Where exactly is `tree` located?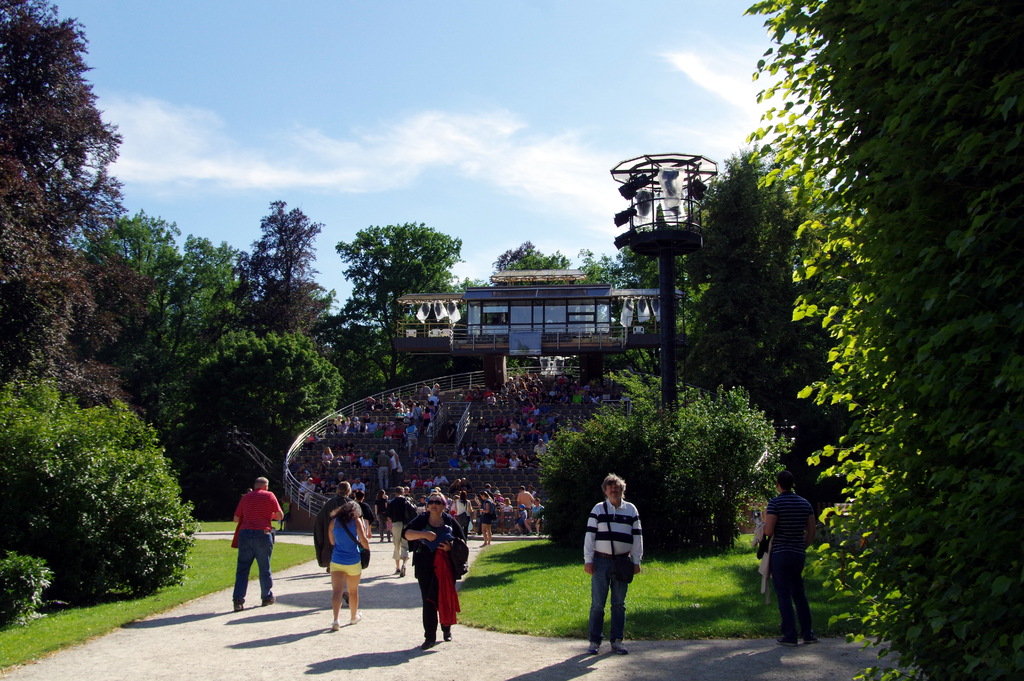
Its bounding box is l=737, t=0, r=1023, b=680.
